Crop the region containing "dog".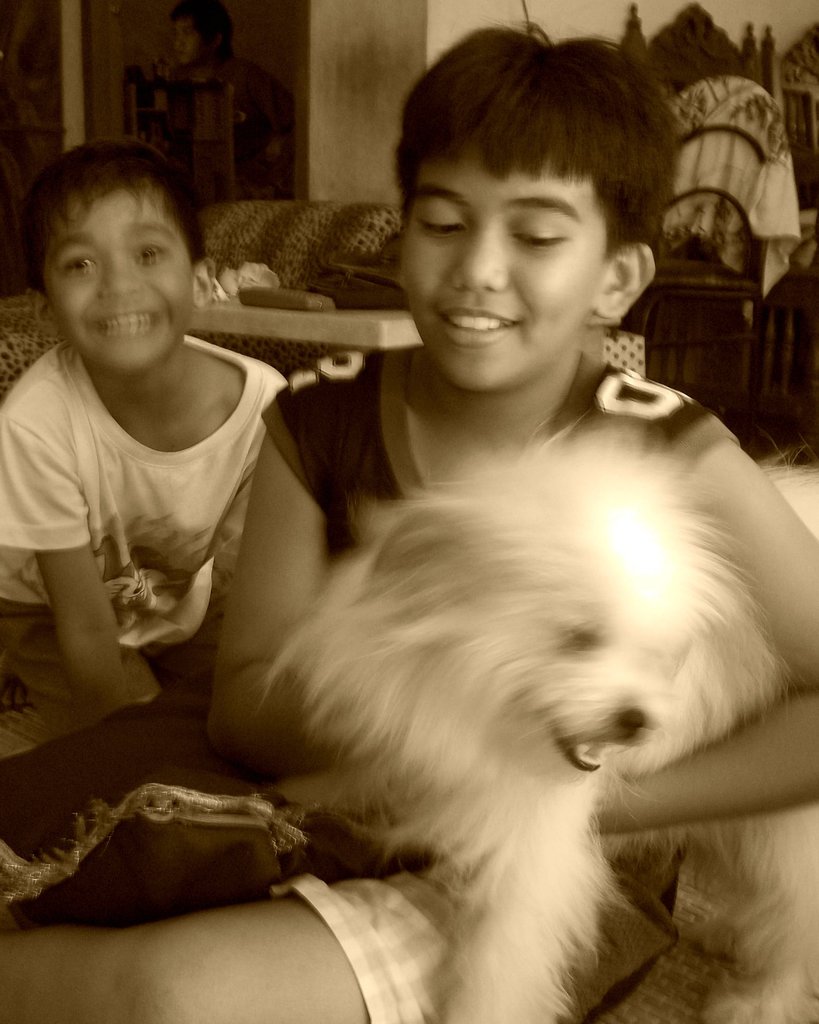
Crop region: {"x1": 257, "y1": 426, "x2": 818, "y2": 1023}.
